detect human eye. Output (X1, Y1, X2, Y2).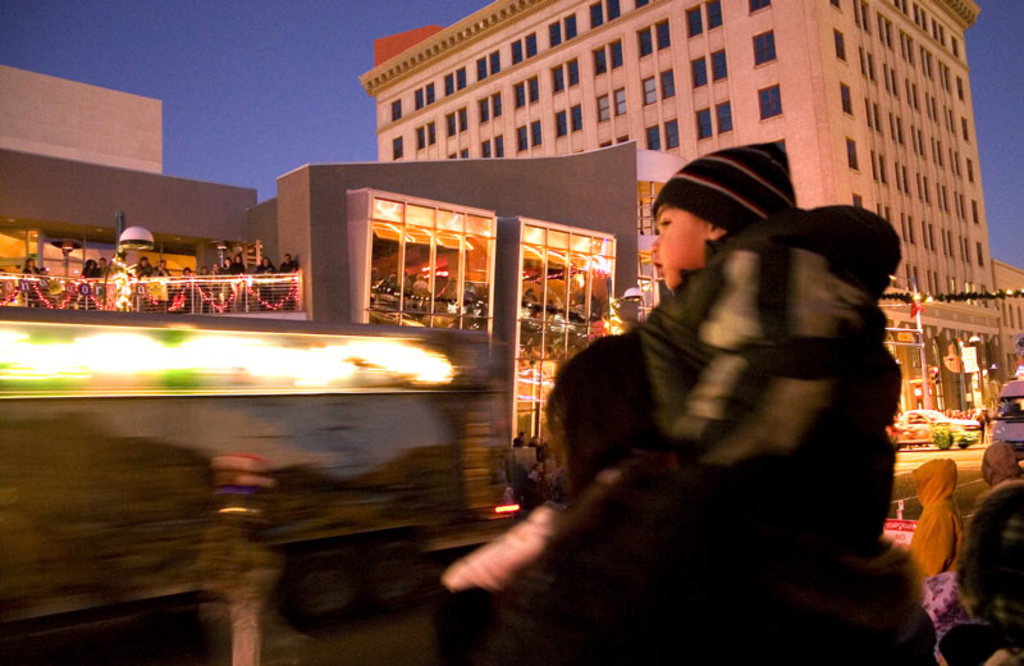
(660, 218, 672, 228).
